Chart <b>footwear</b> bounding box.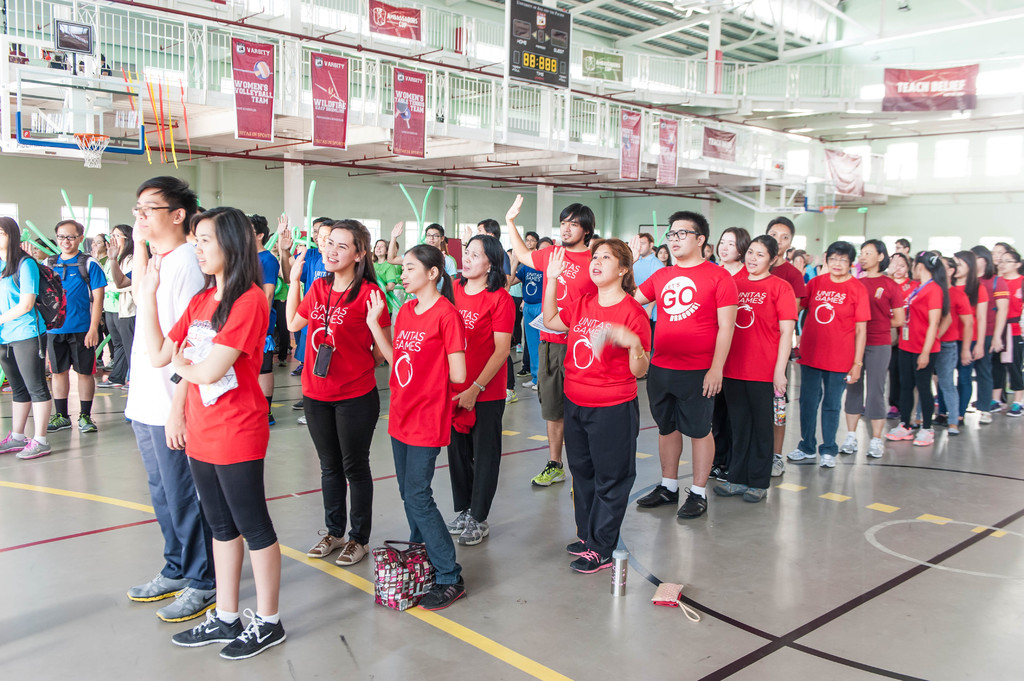
Charted: Rect(772, 454, 785, 477).
